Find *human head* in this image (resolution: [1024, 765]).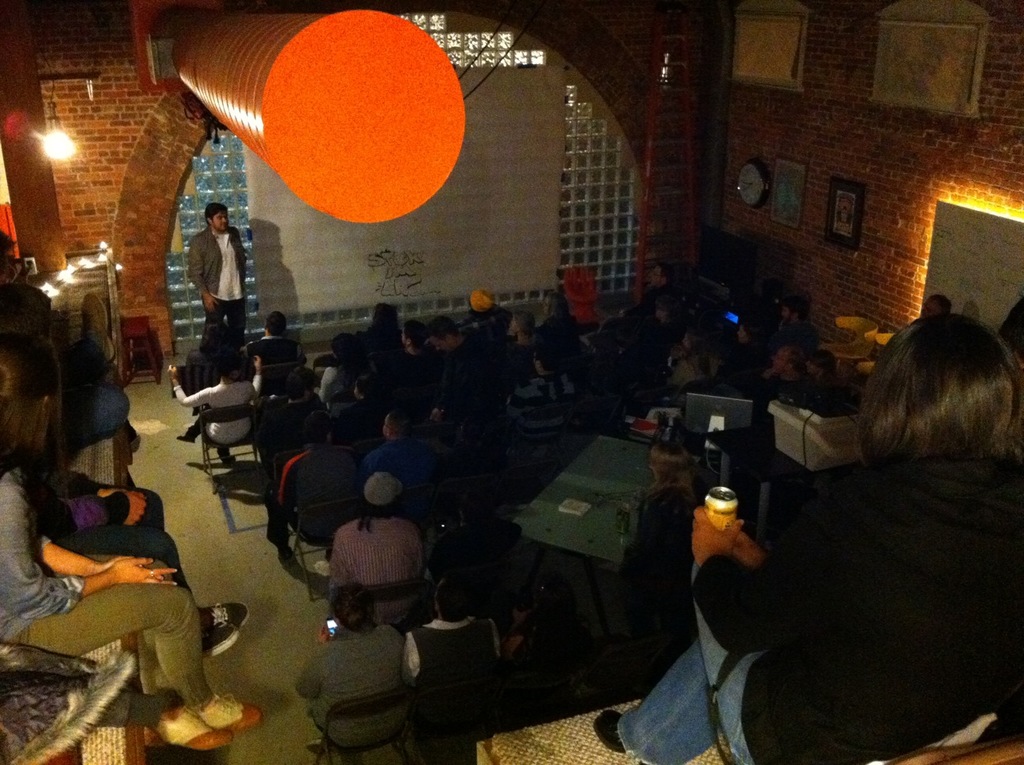
265 308 284 337.
